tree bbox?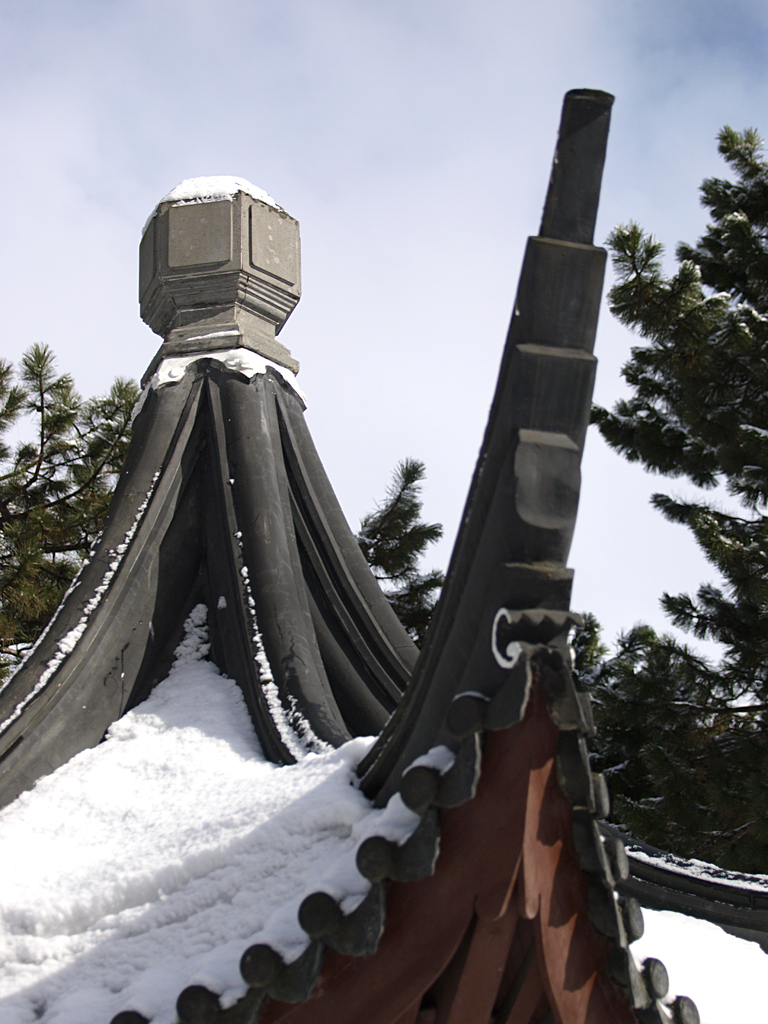
{"left": 0, "top": 344, "right": 146, "bottom": 646}
